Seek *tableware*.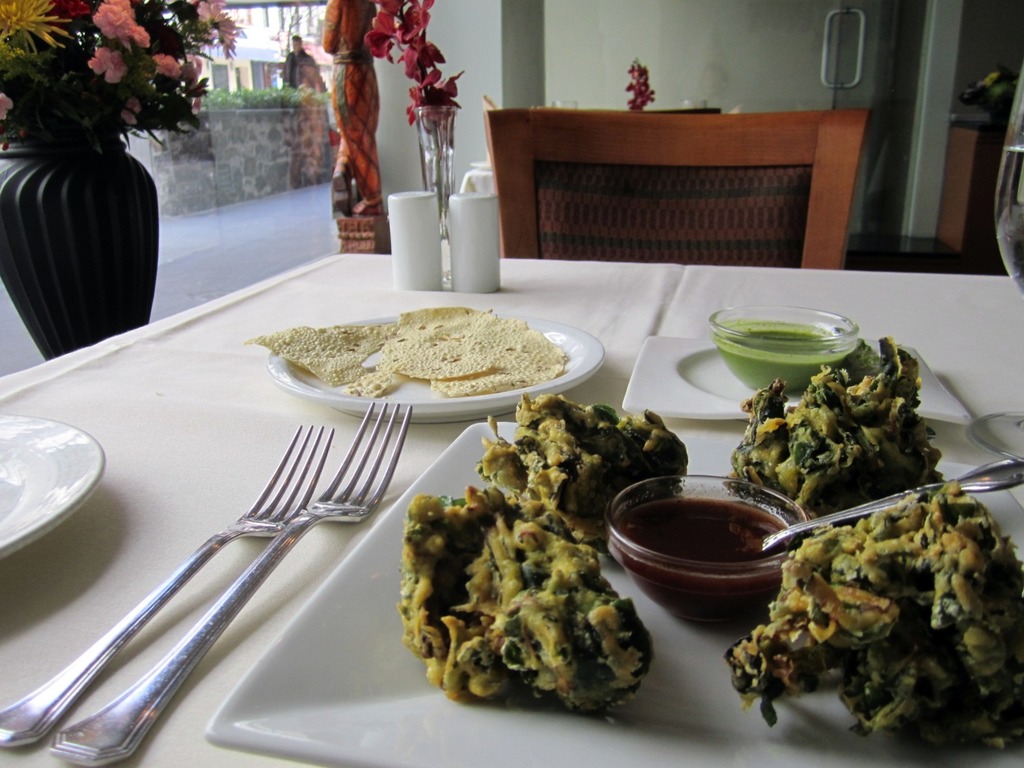
locate(701, 307, 865, 386).
